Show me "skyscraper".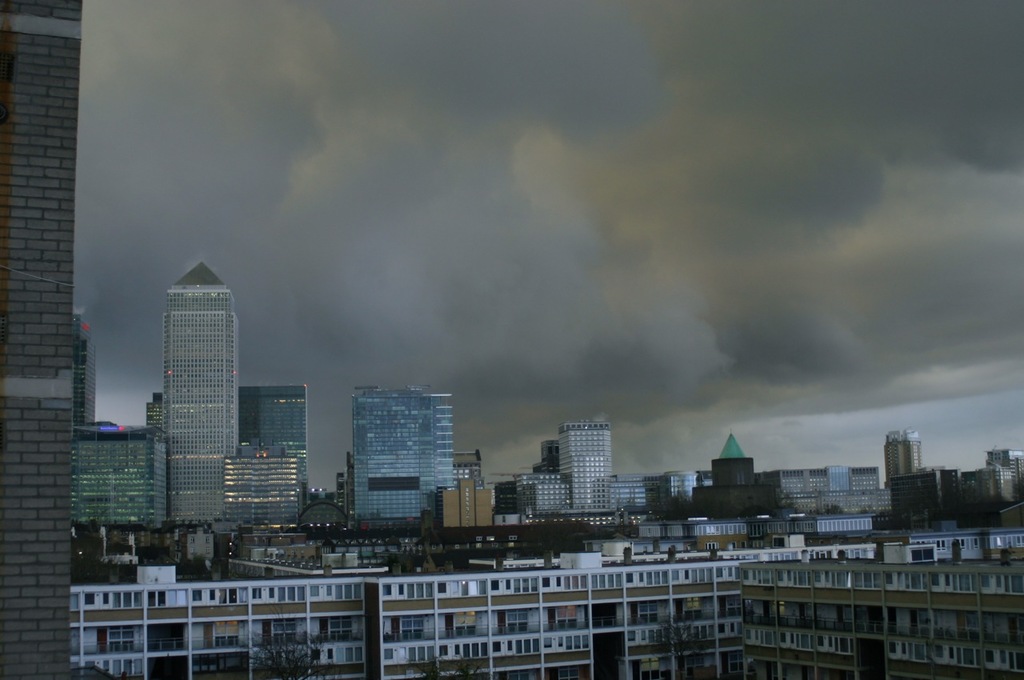
"skyscraper" is here: bbox(570, 417, 617, 508).
